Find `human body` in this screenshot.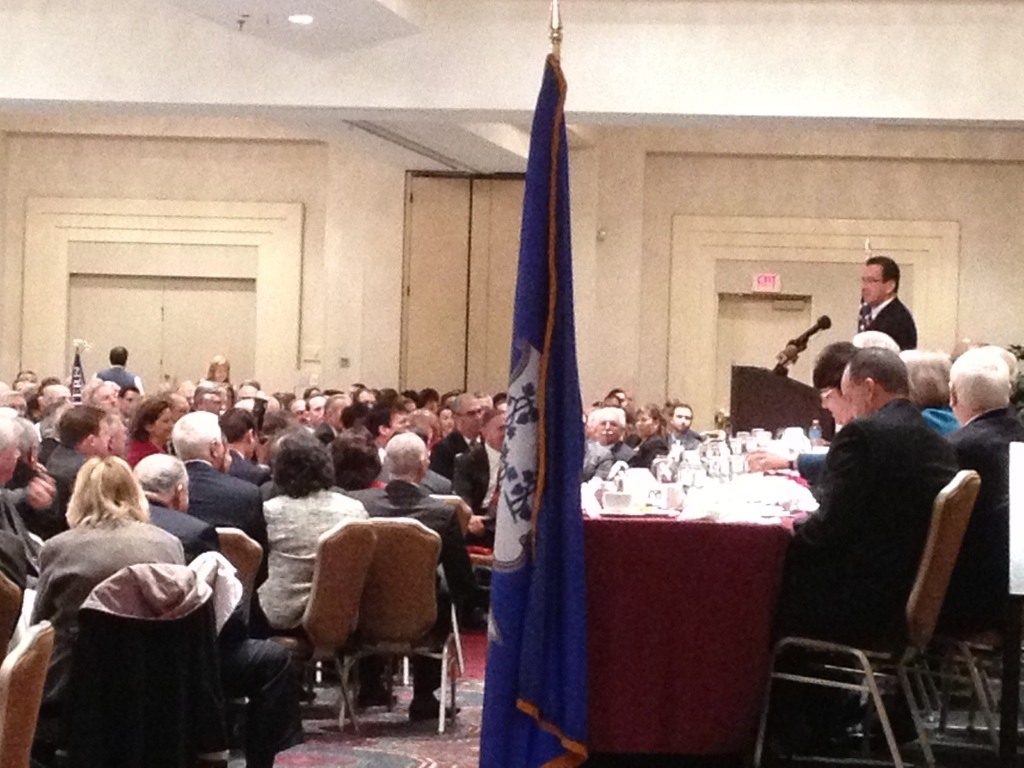
The bounding box for `human body` is <region>767, 401, 960, 667</region>.
